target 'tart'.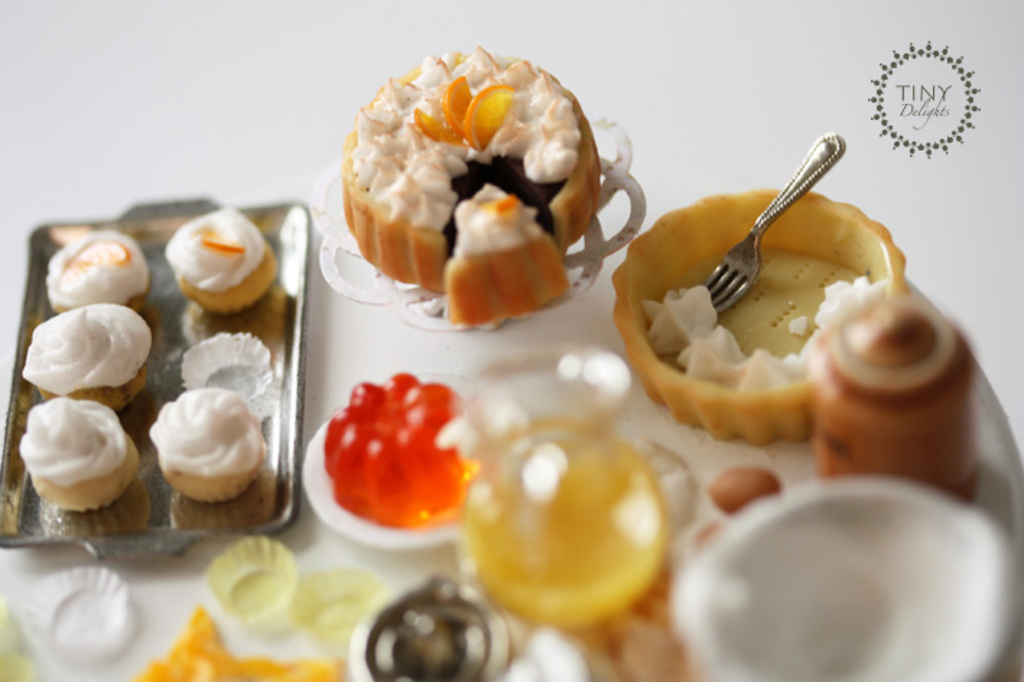
Target region: 339, 43, 607, 322.
